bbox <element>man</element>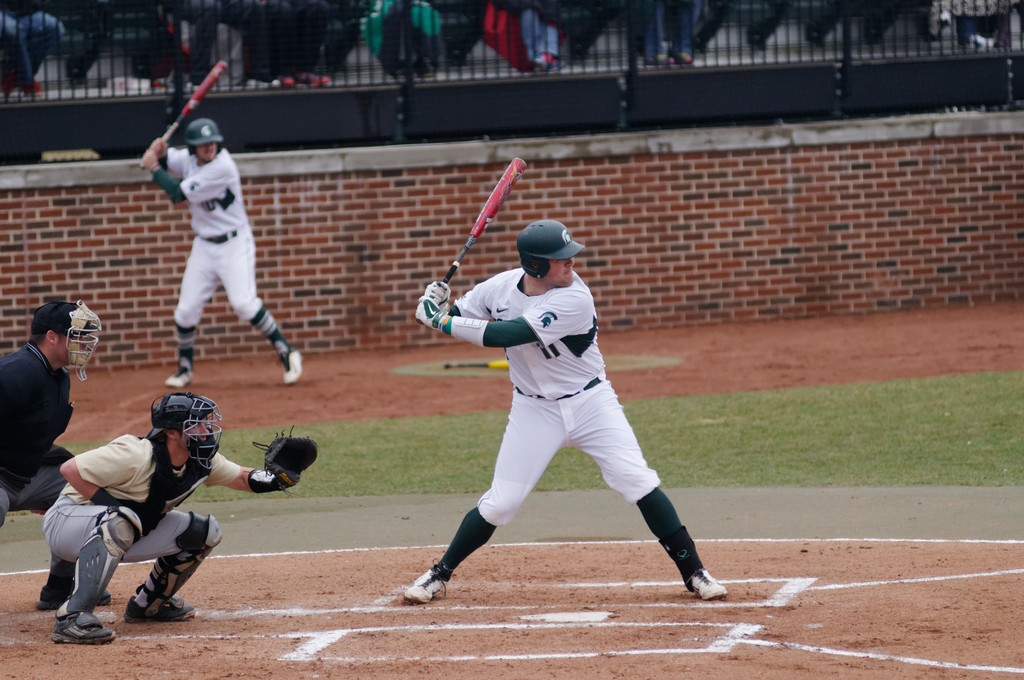
[x1=0, y1=300, x2=113, y2=611]
